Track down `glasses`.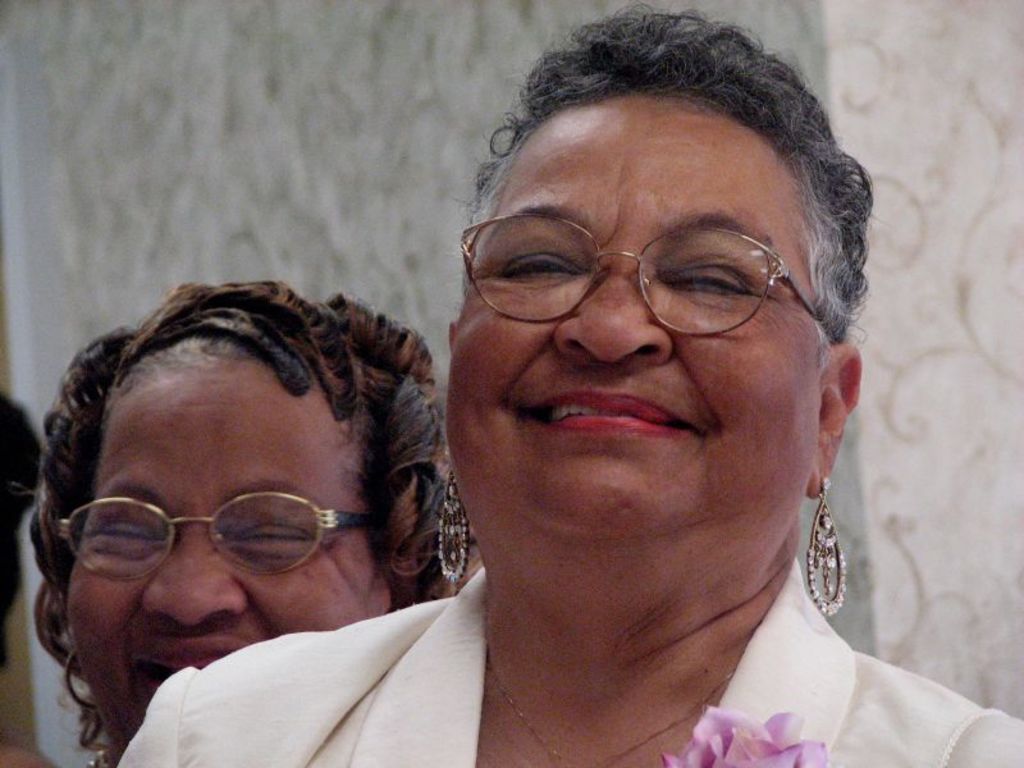
Tracked to locate(463, 204, 828, 337).
